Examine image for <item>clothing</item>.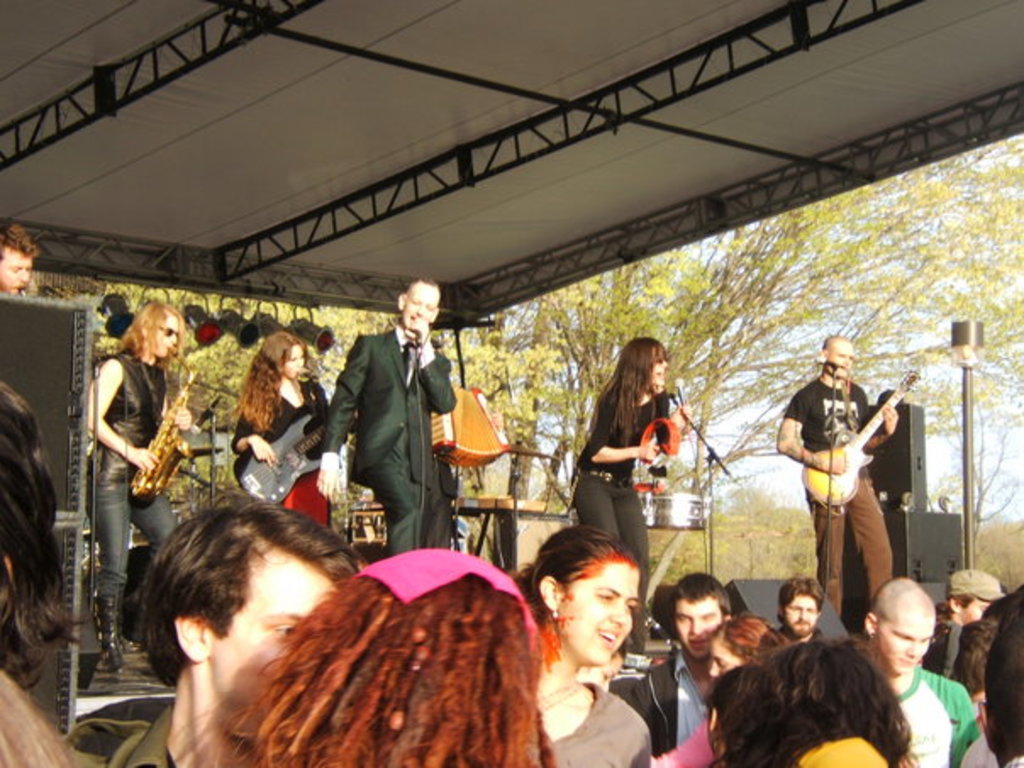
Examination result: l=656, t=704, r=727, b=763.
